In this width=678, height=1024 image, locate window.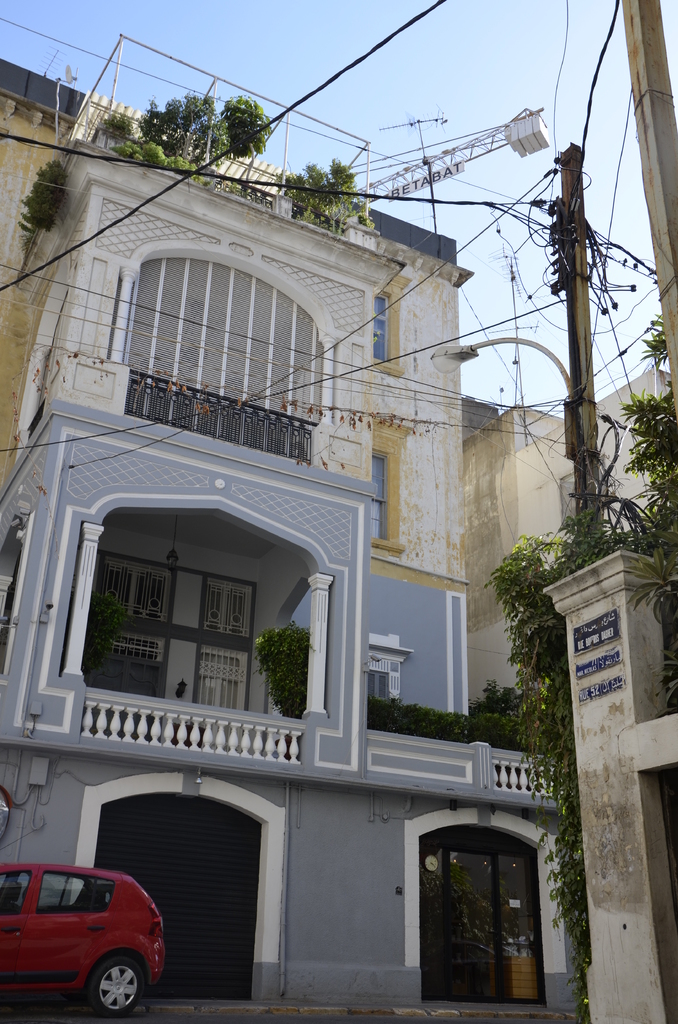
Bounding box: 222, 678, 239, 706.
